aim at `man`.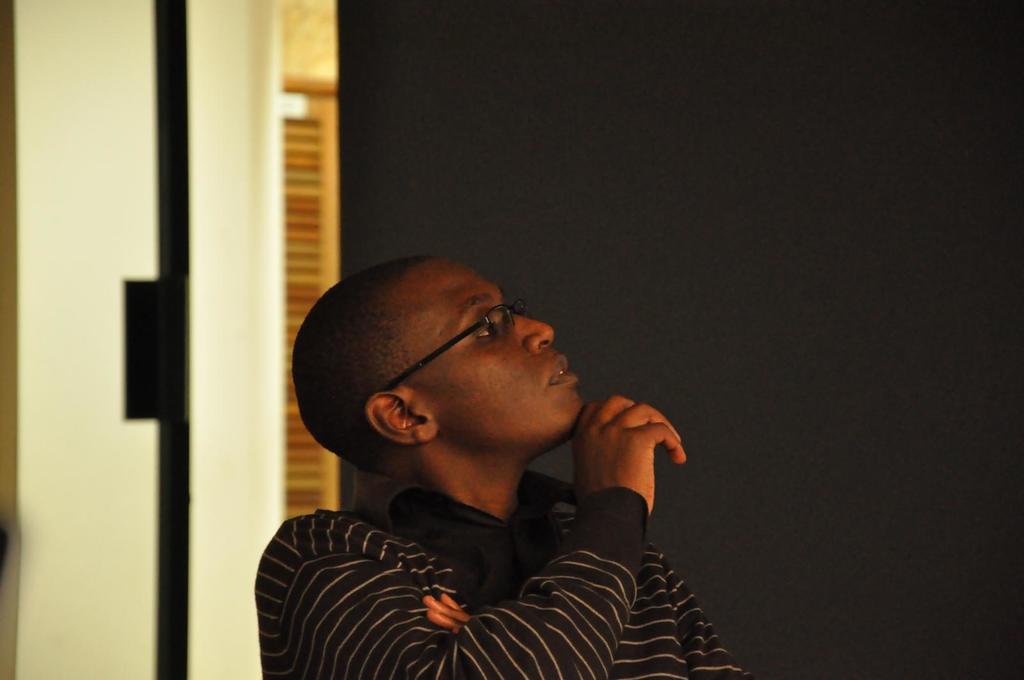
Aimed at [253, 251, 749, 679].
